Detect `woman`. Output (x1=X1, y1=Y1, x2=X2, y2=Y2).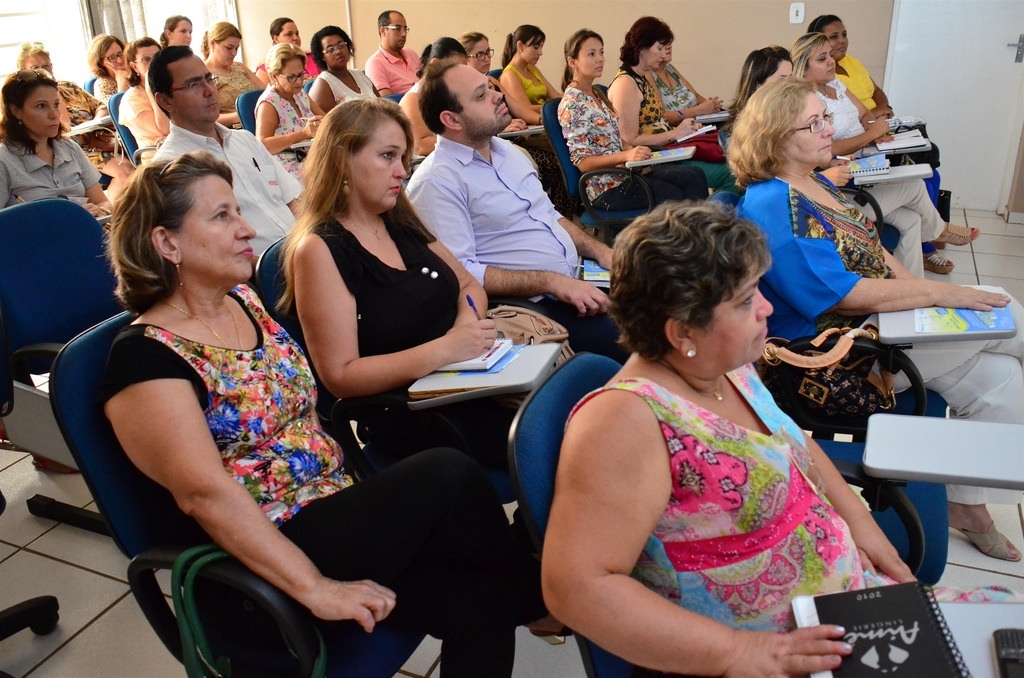
(x1=118, y1=34, x2=177, y2=164).
